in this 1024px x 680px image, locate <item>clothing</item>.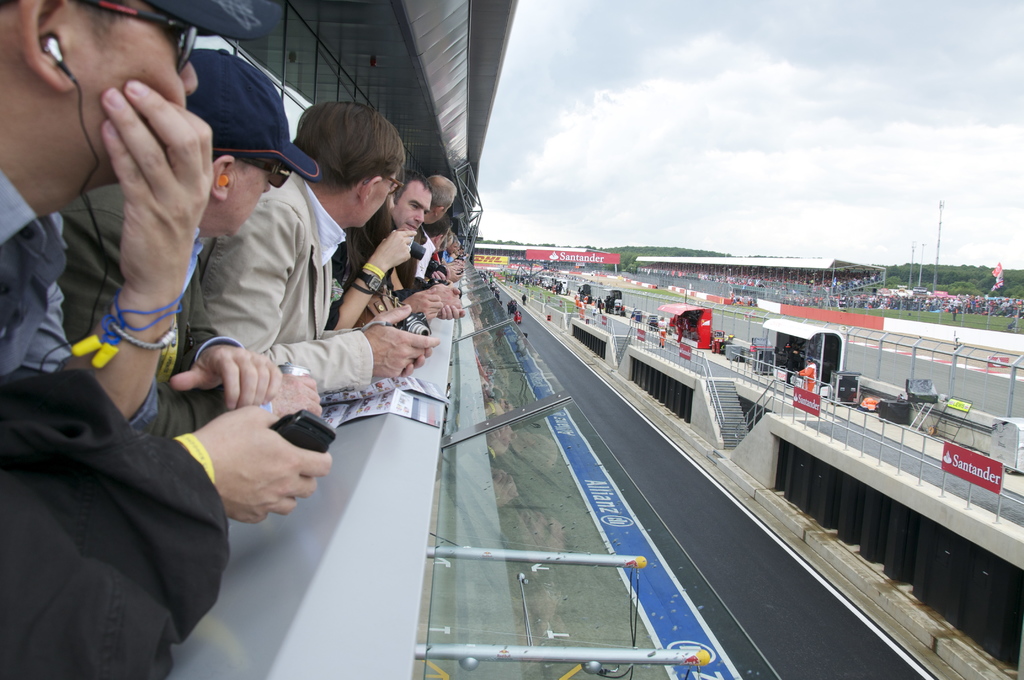
Bounding box: [left=394, top=227, right=432, bottom=301].
